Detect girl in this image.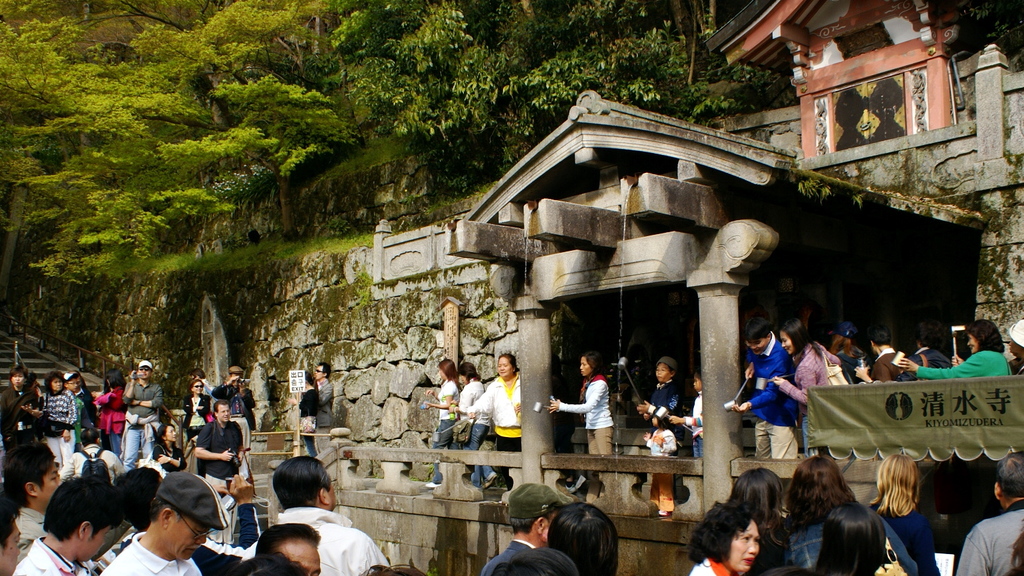
Detection: l=548, t=354, r=617, b=498.
